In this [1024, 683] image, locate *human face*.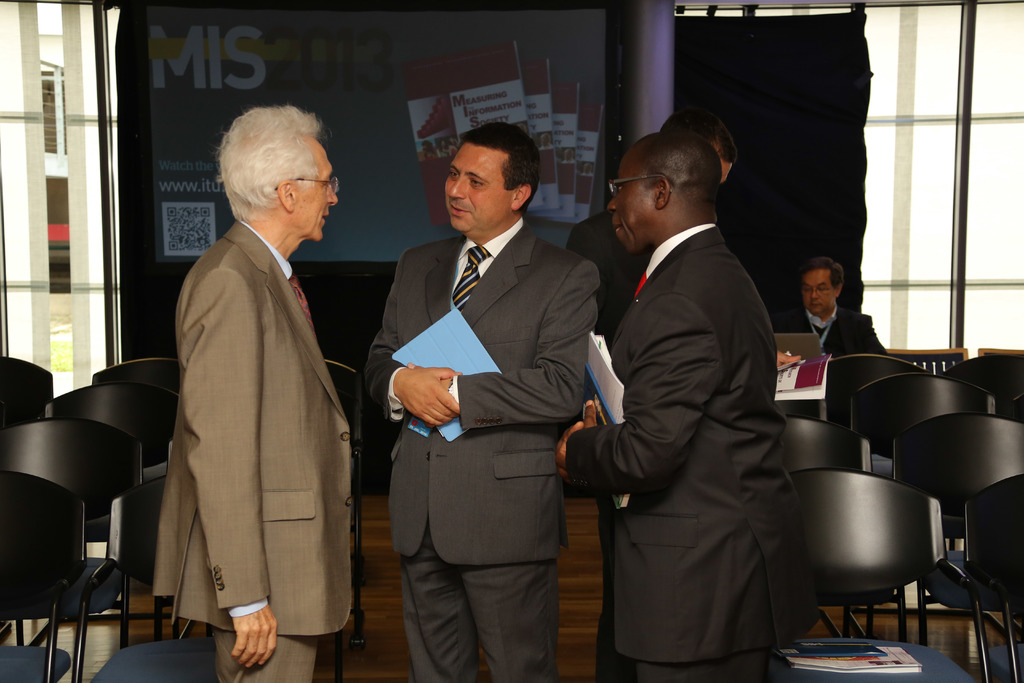
Bounding box: box=[797, 268, 835, 318].
